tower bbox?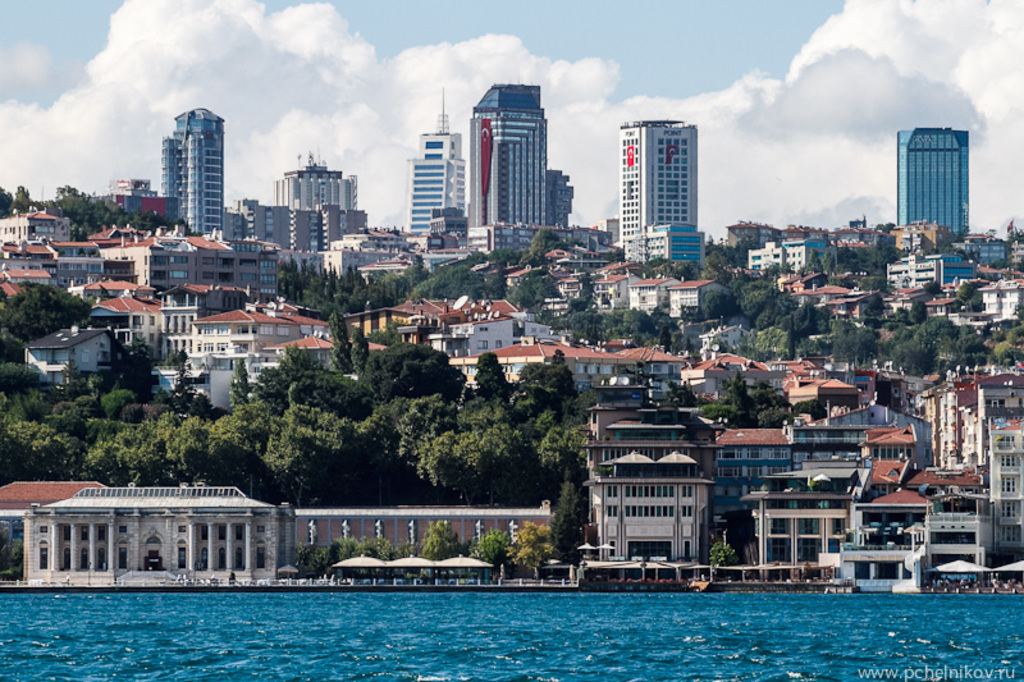
471/88/547/260
